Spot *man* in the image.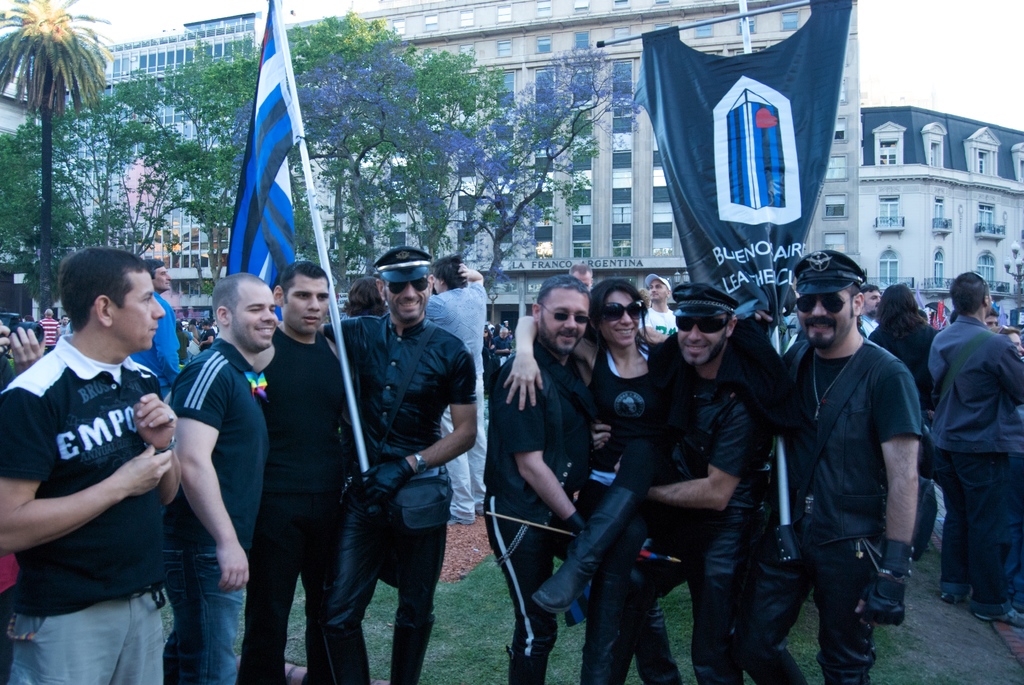
*man* found at [x1=424, y1=254, x2=493, y2=527].
